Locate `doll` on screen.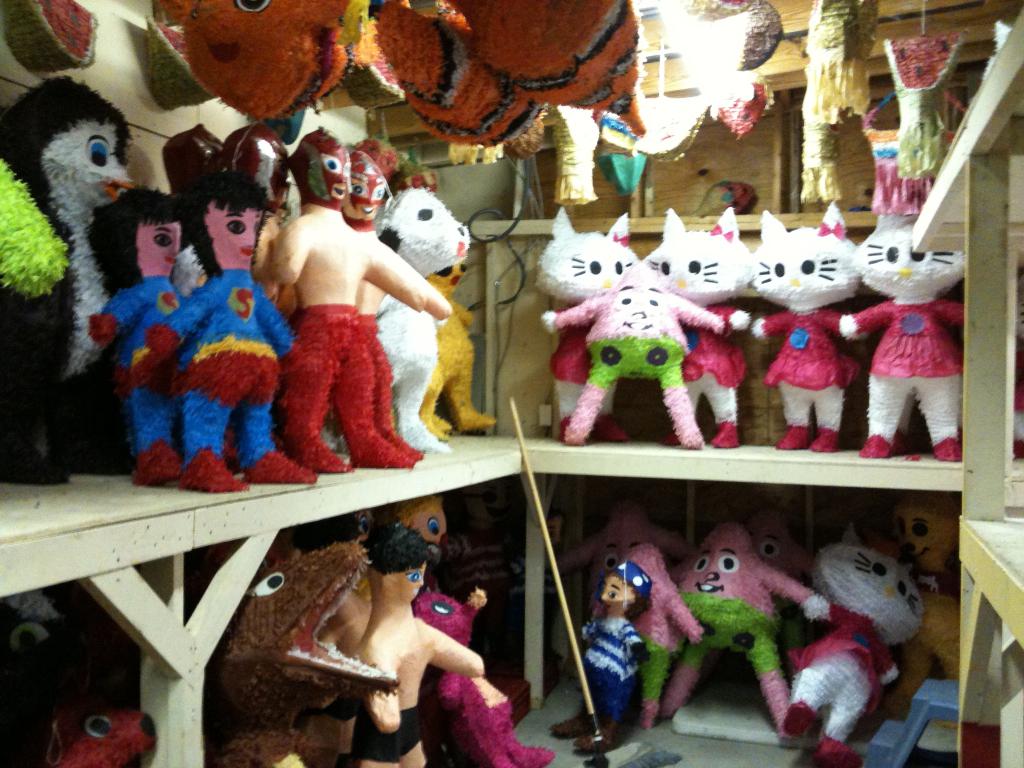
On screen at [557, 519, 673, 651].
